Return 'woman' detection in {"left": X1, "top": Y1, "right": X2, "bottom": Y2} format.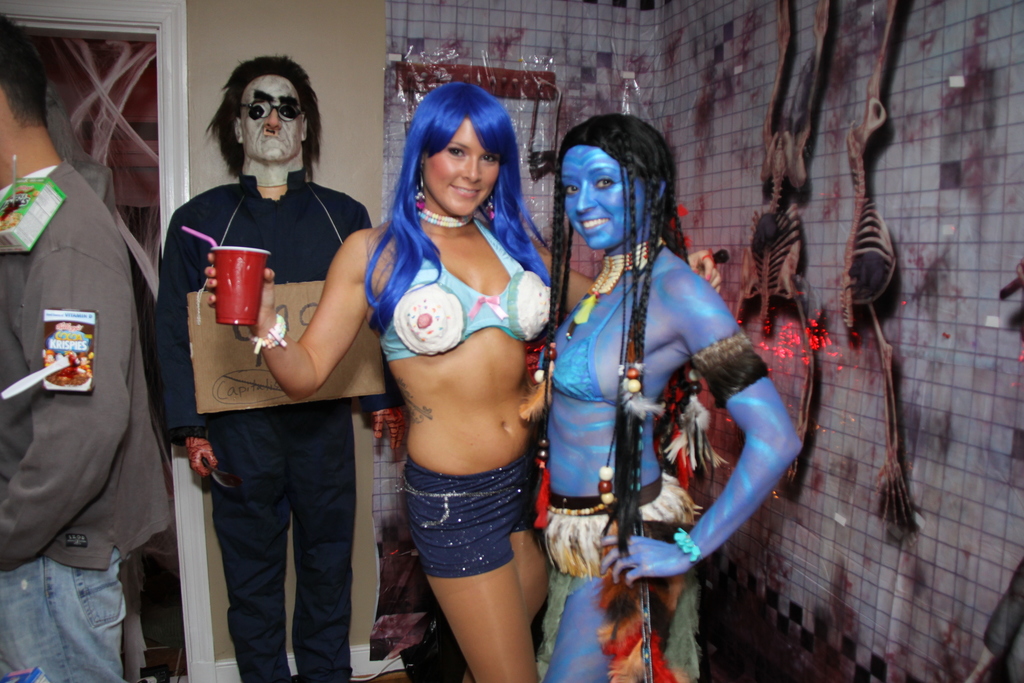
{"left": 522, "top": 119, "right": 797, "bottom": 682}.
